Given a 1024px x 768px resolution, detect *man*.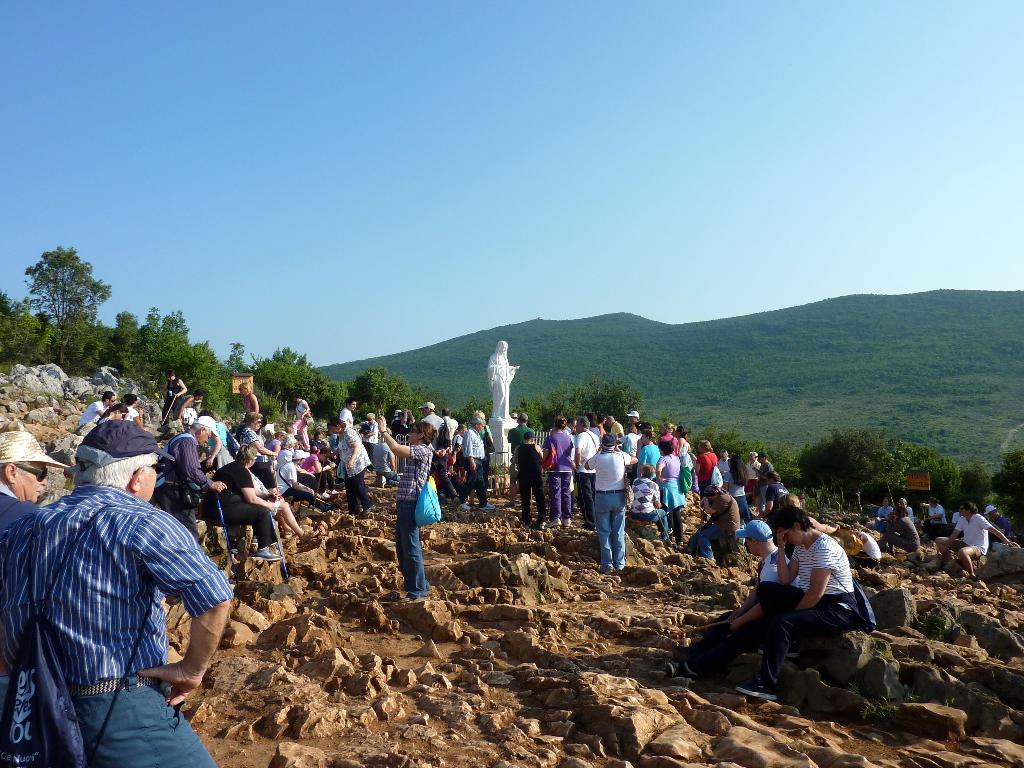
region(936, 502, 1021, 581).
